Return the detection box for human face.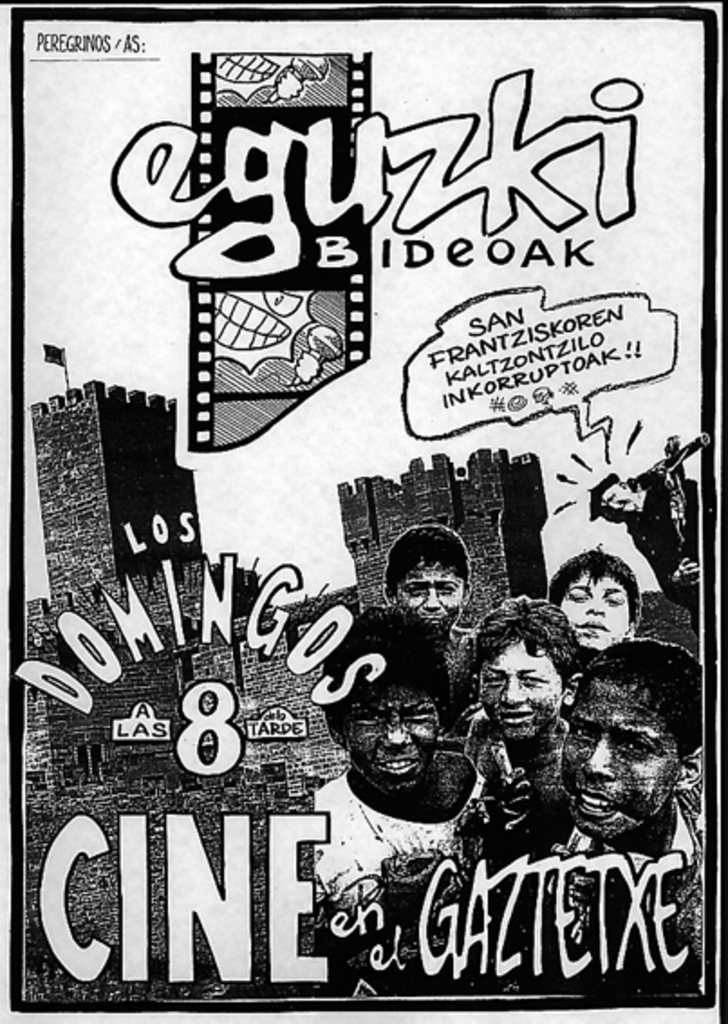
left=558, top=569, right=629, bottom=647.
